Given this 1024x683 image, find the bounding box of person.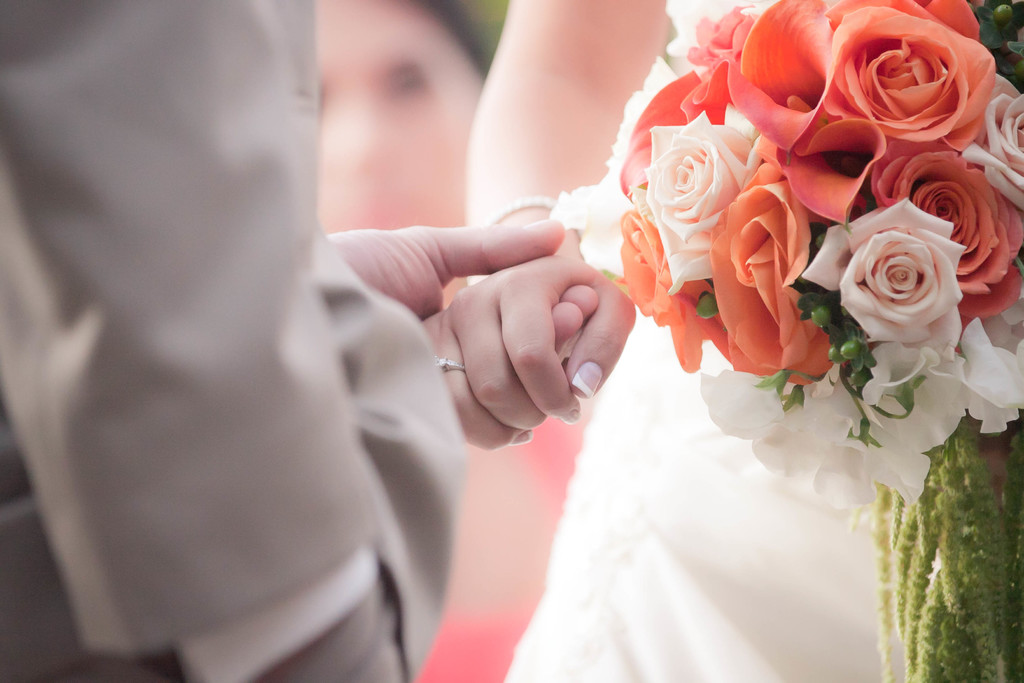
<region>309, 0, 595, 677</region>.
